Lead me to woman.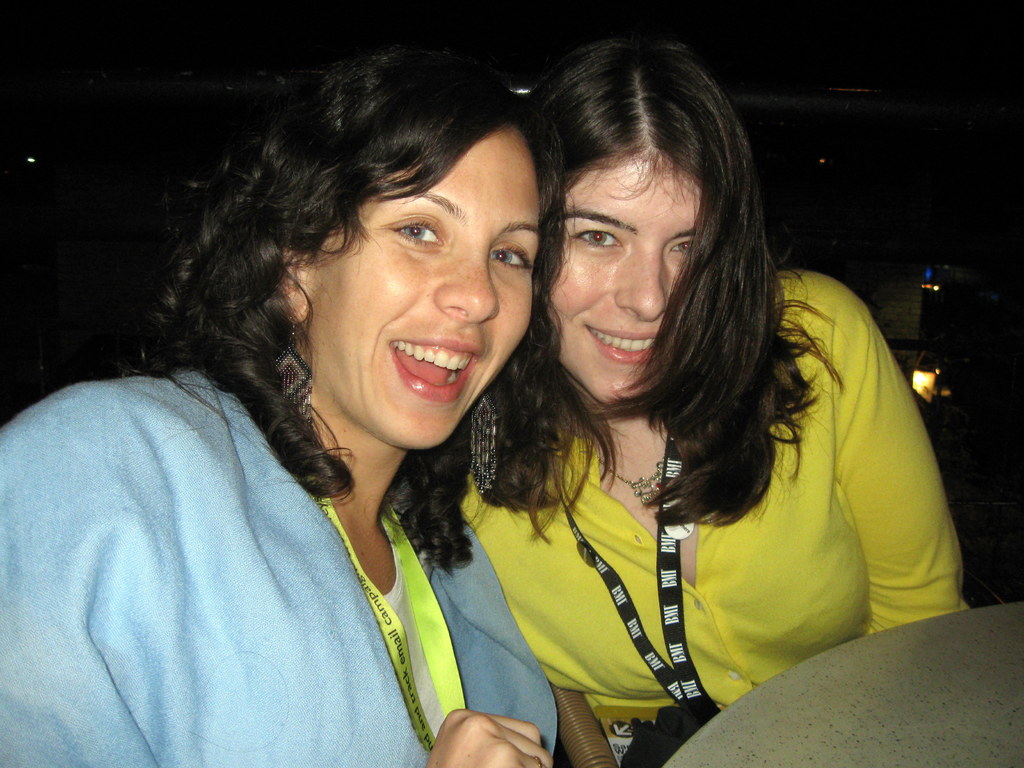
Lead to (1, 38, 561, 767).
